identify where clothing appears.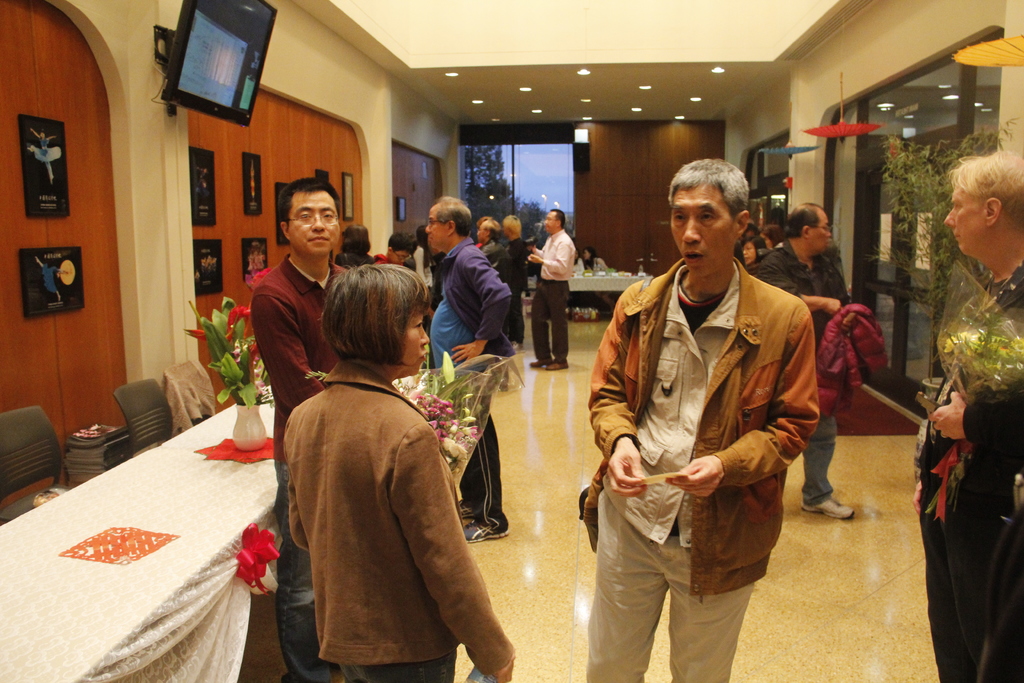
Appears at bbox(579, 258, 609, 281).
